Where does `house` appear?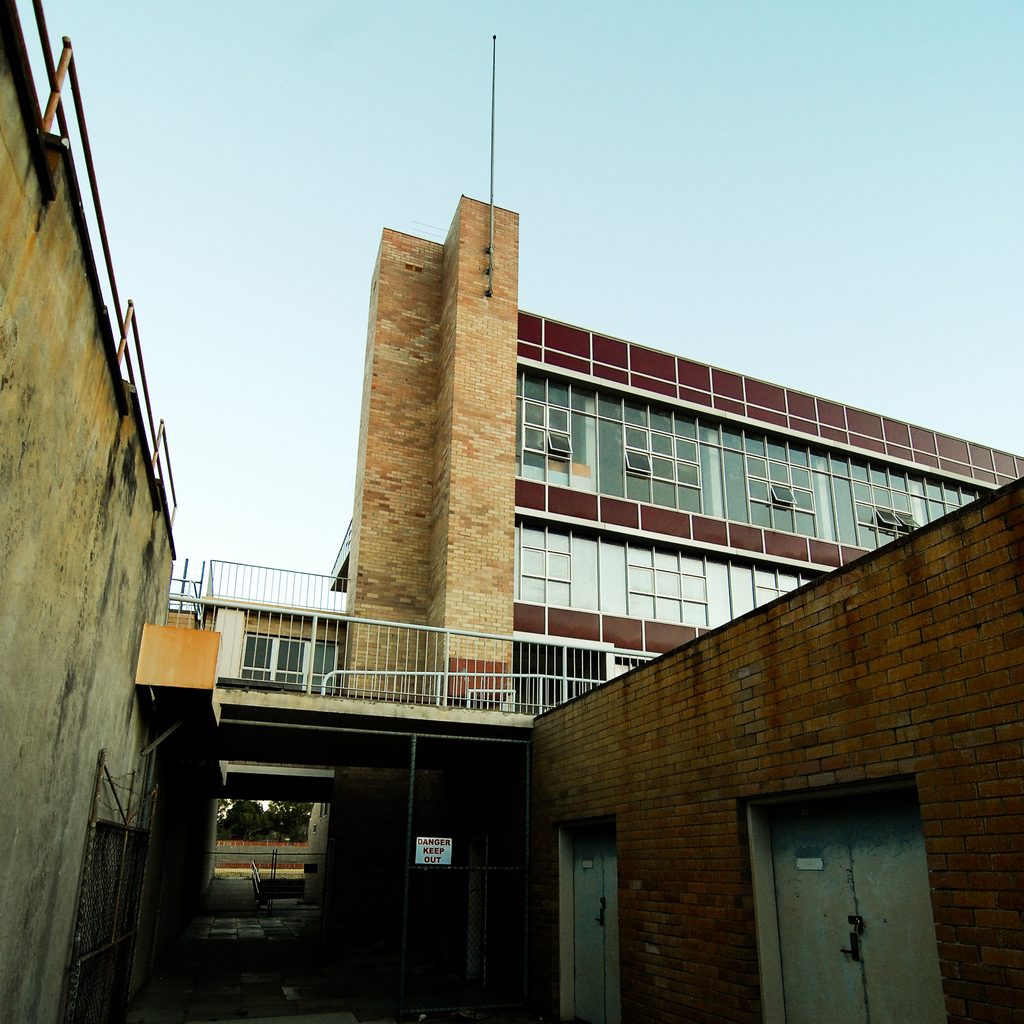
Appears at bbox(186, 173, 1023, 710).
